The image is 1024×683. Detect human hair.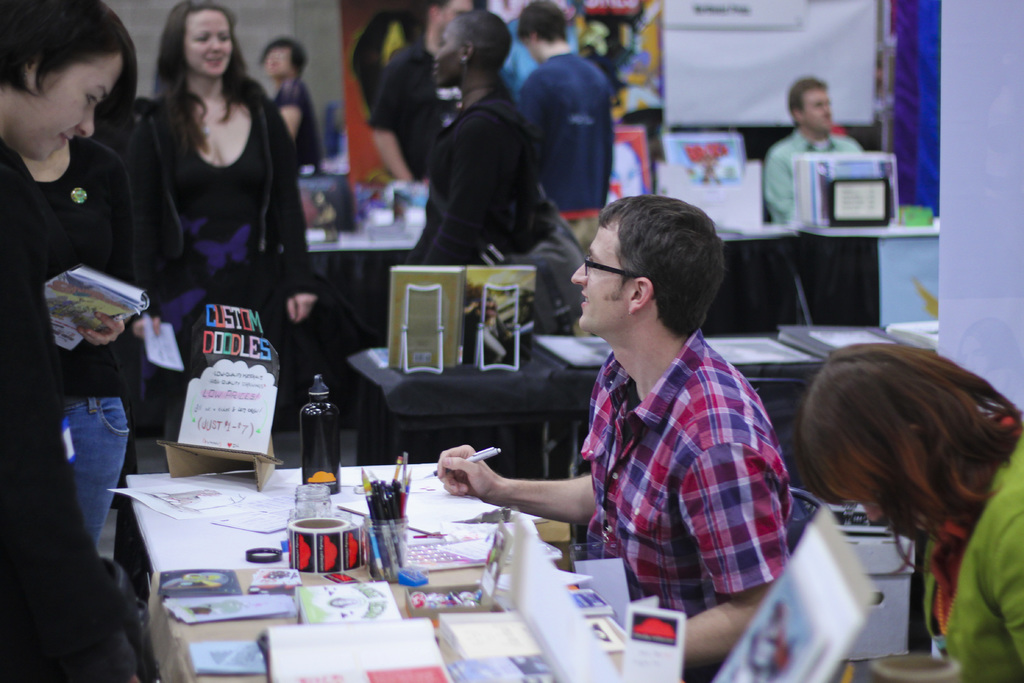
Detection: bbox=[145, 0, 257, 170].
